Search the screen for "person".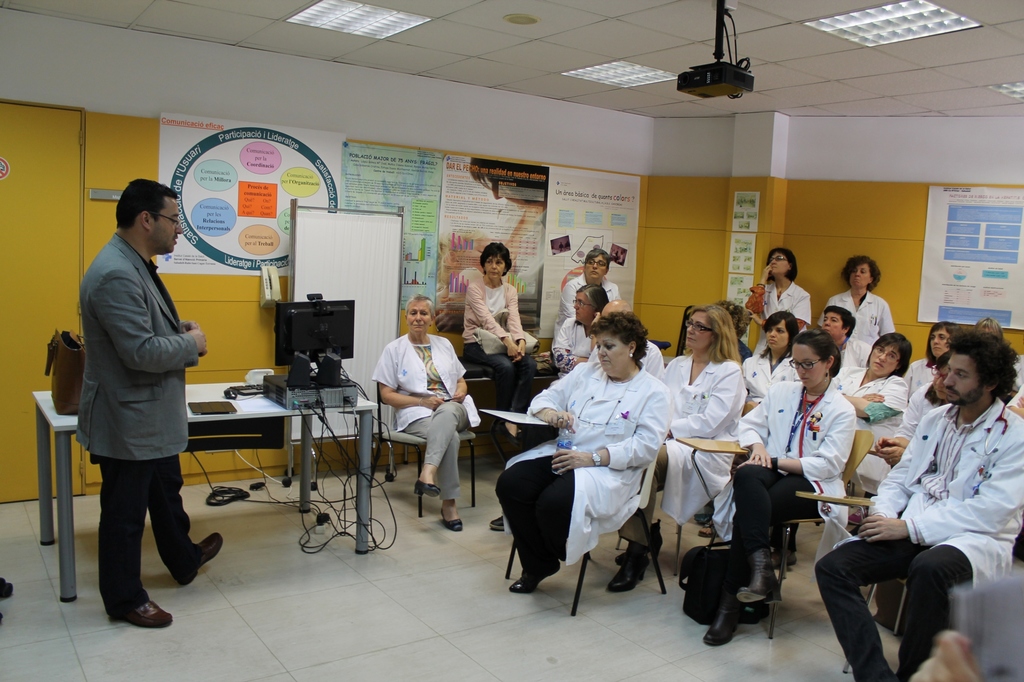
Found at rect(548, 248, 622, 348).
